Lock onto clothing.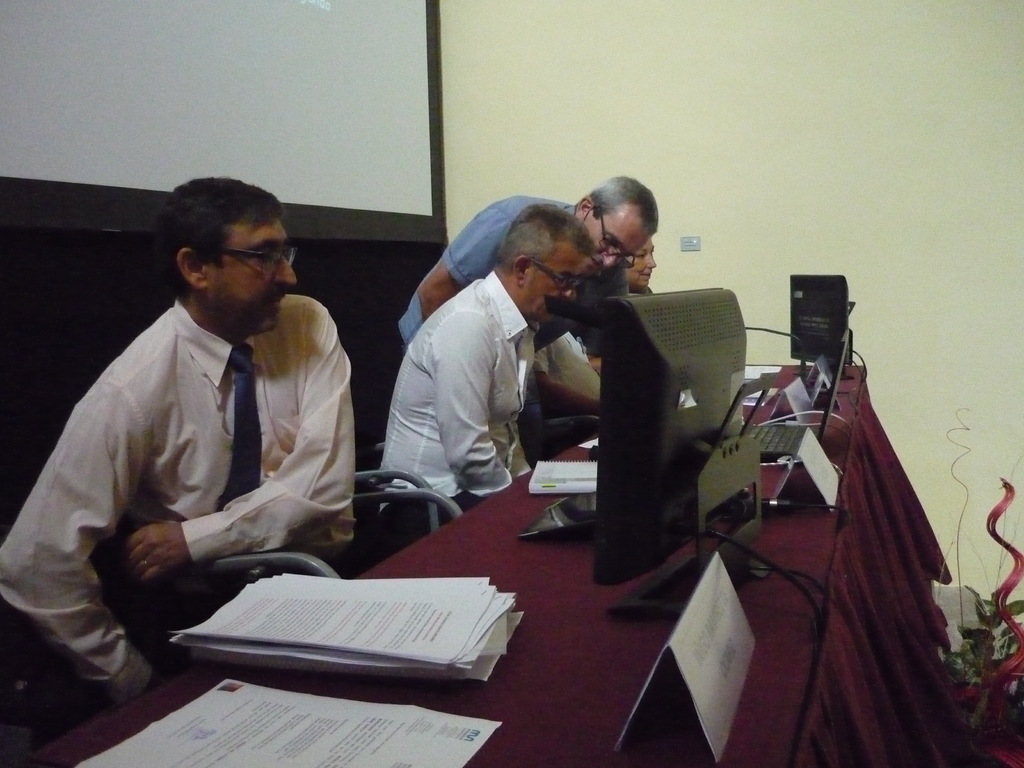
Locked: pyautogui.locateOnScreen(0, 292, 362, 708).
